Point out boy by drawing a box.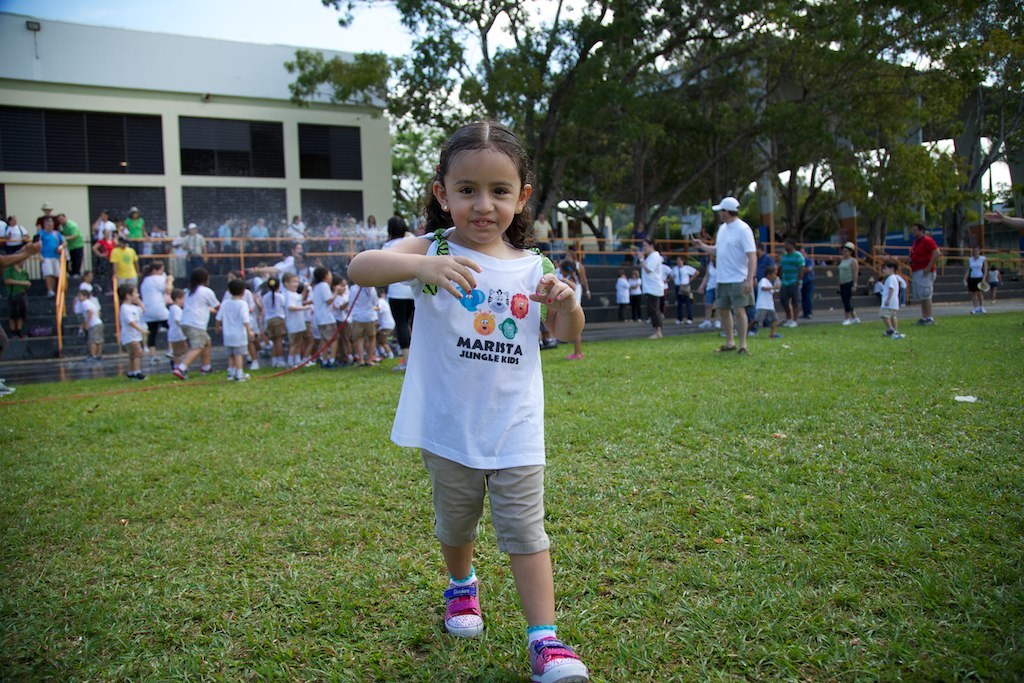
(x1=370, y1=290, x2=403, y2=366).
